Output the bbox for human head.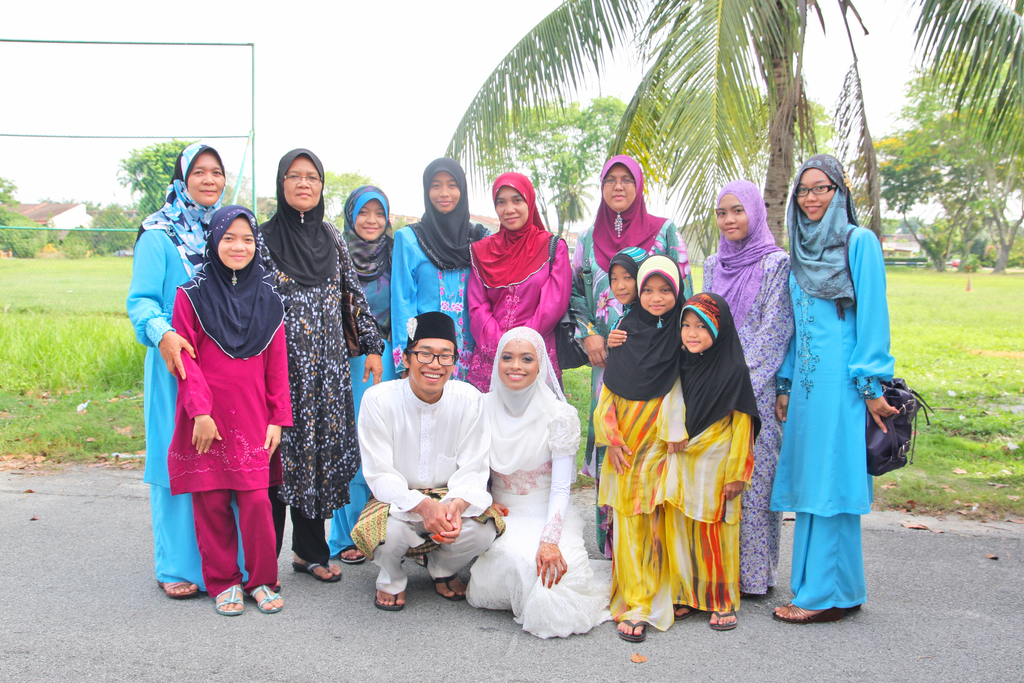
[400,317,461,395].
